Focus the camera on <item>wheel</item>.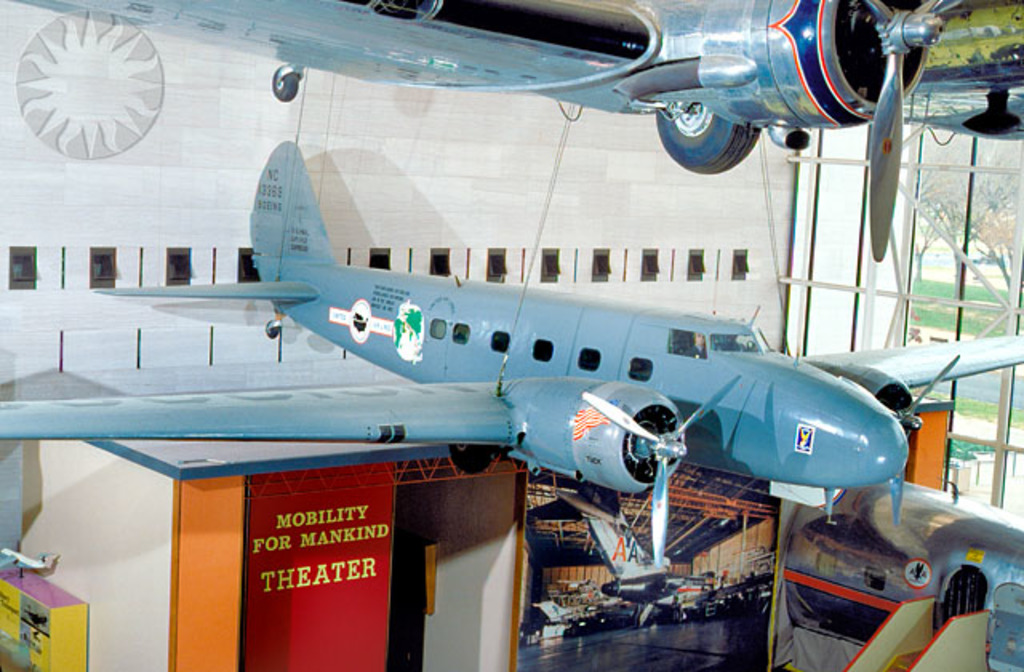
Focus region: region(267, 61, 302, 104).
